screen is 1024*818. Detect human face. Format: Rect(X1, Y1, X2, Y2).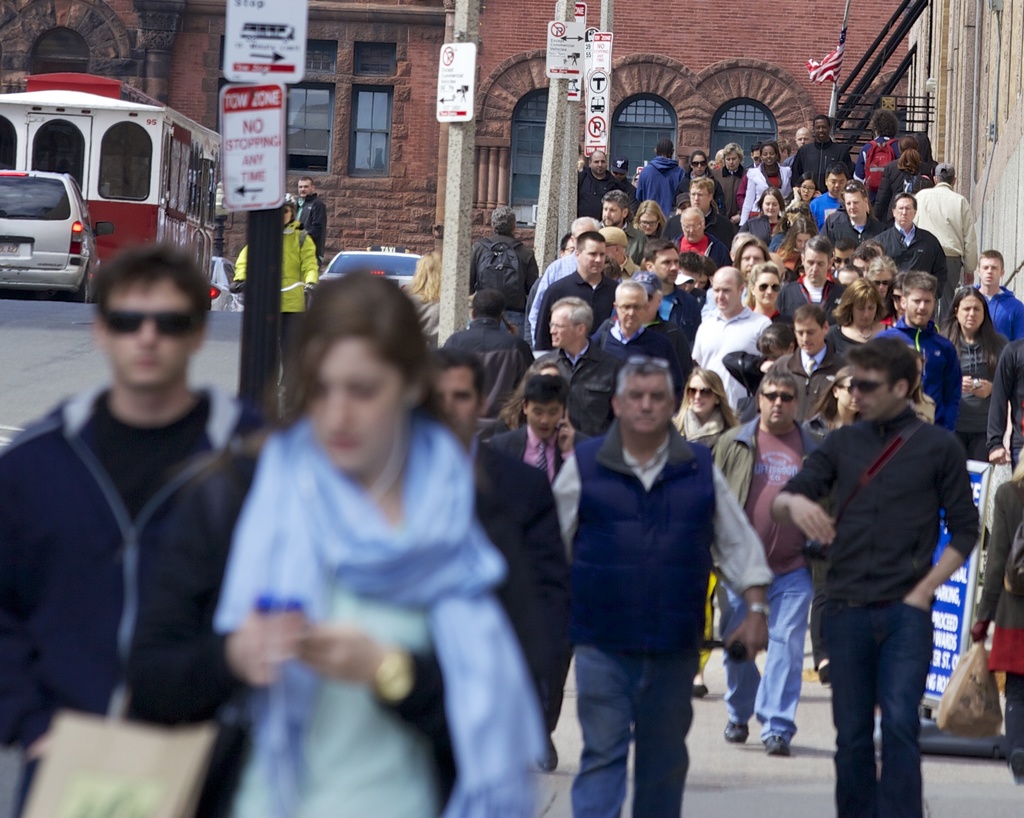
Rect(825, 174, 849, 193).
